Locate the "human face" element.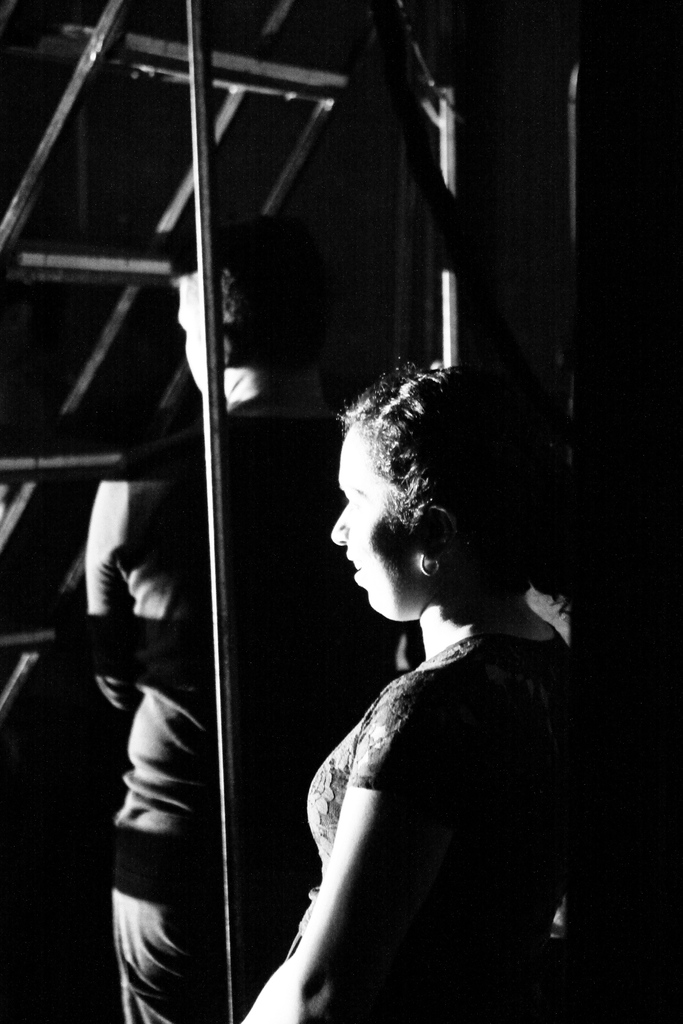
Element bbox: detection(329, 431, 424, 620).
